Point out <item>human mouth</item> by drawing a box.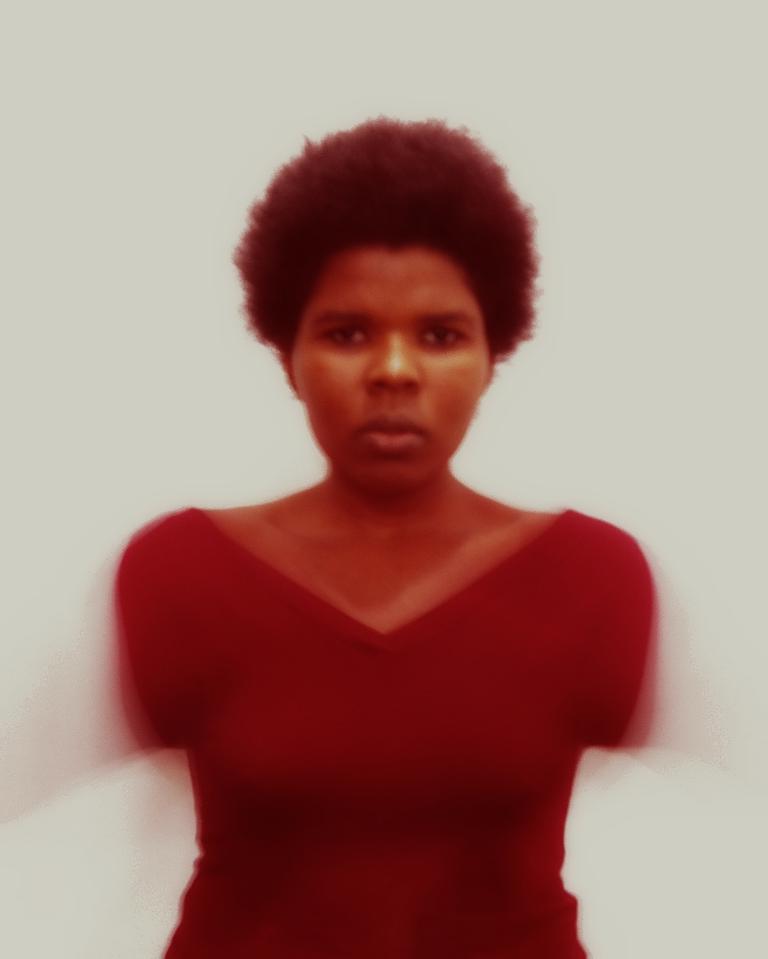
(left=360, top=405, right=425, bottom=457).
